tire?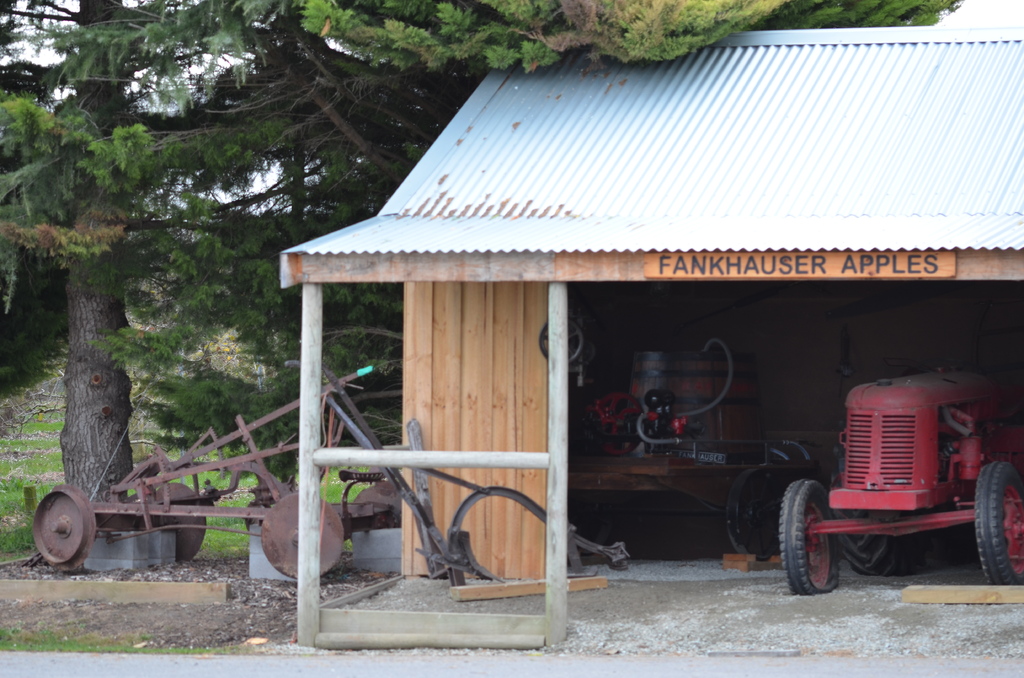
crop(975, 462, 1023, 587)
